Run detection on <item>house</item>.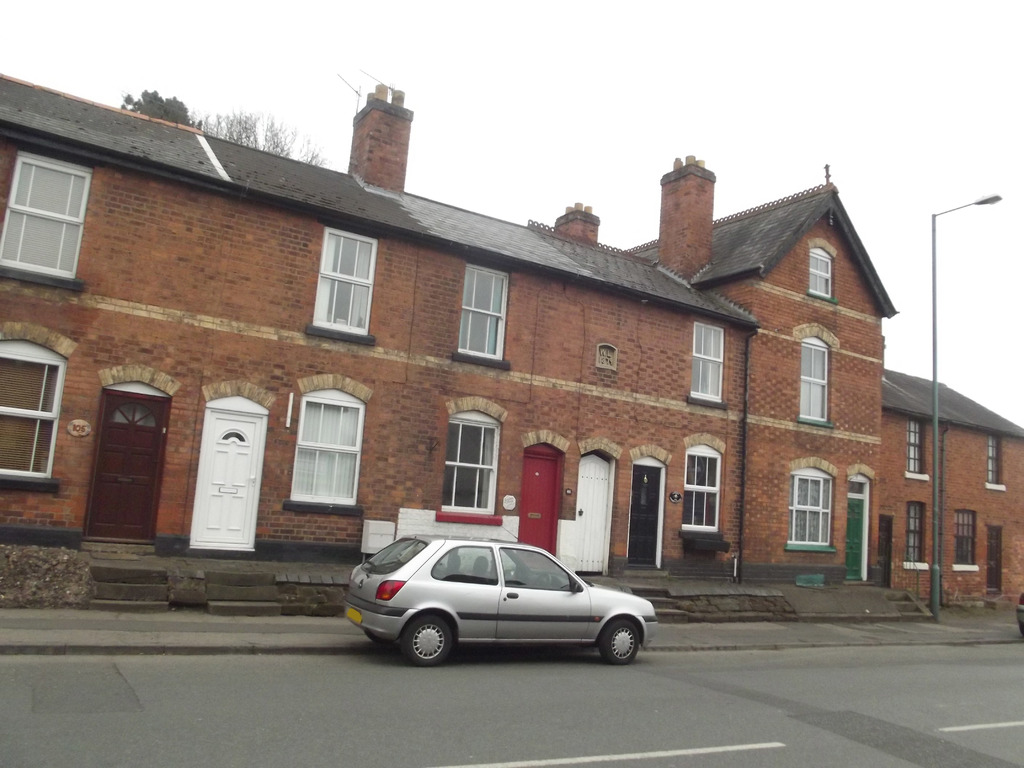
Result: (554, 163, 898, 582).
